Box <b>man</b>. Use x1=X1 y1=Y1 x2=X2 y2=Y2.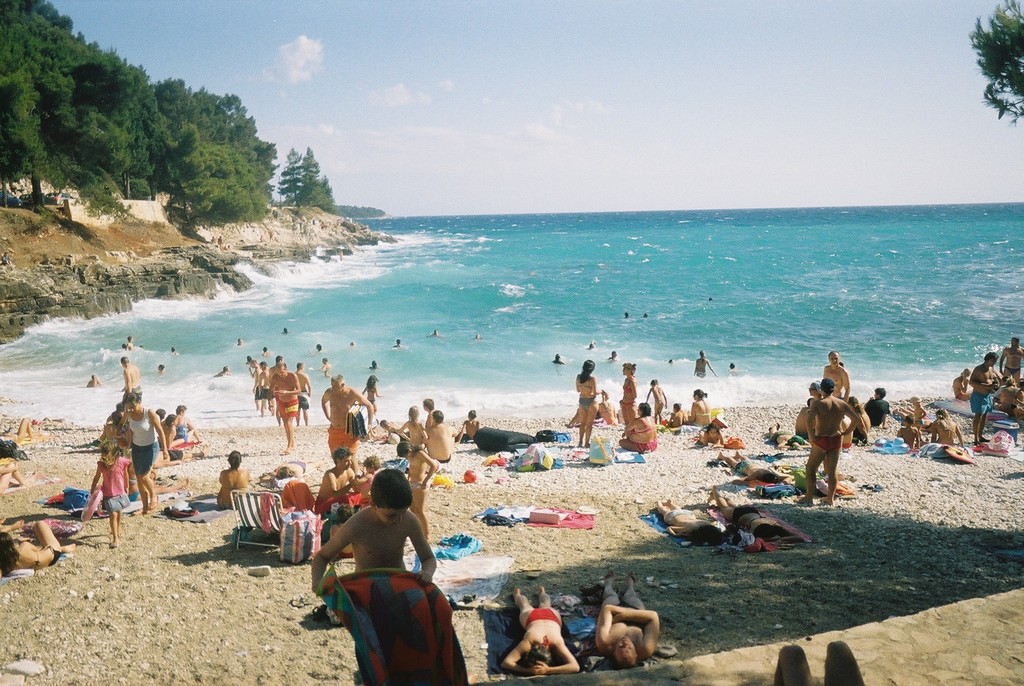
x1=860 y1=384 x2=891 y2=428.
